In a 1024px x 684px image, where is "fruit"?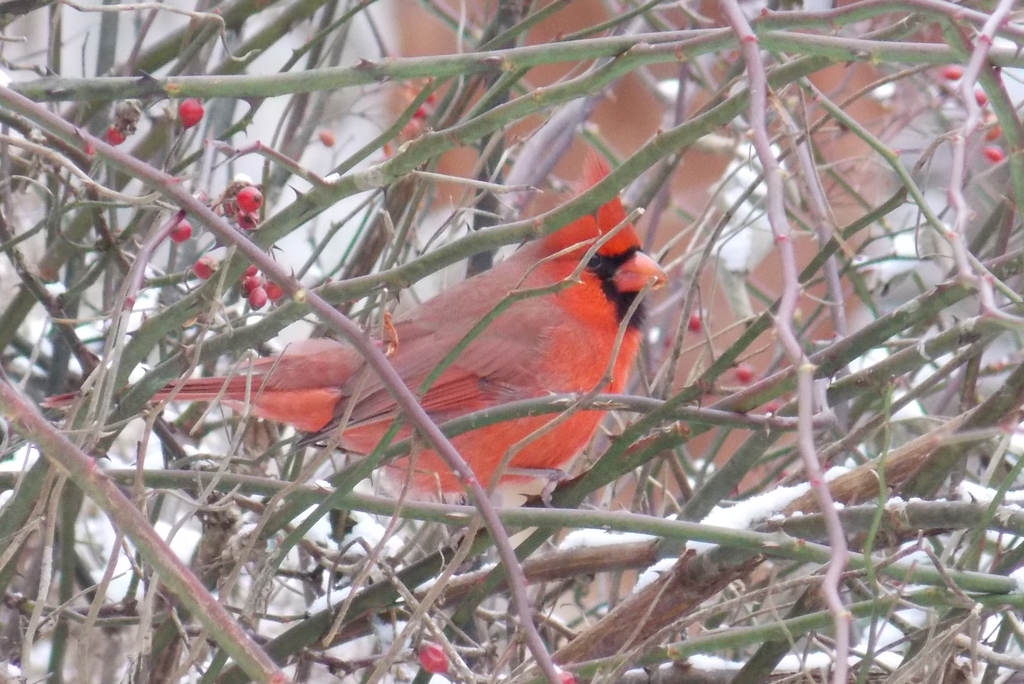
crop(178, 95, 203, 127).
